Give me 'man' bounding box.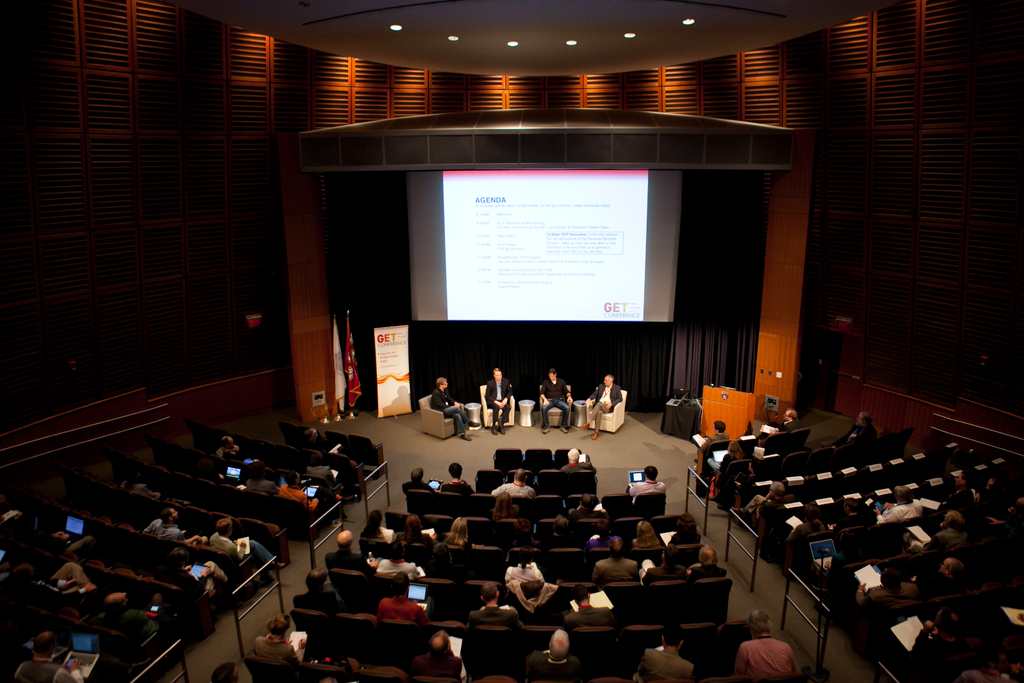
box(580, 371, 624, 440).
